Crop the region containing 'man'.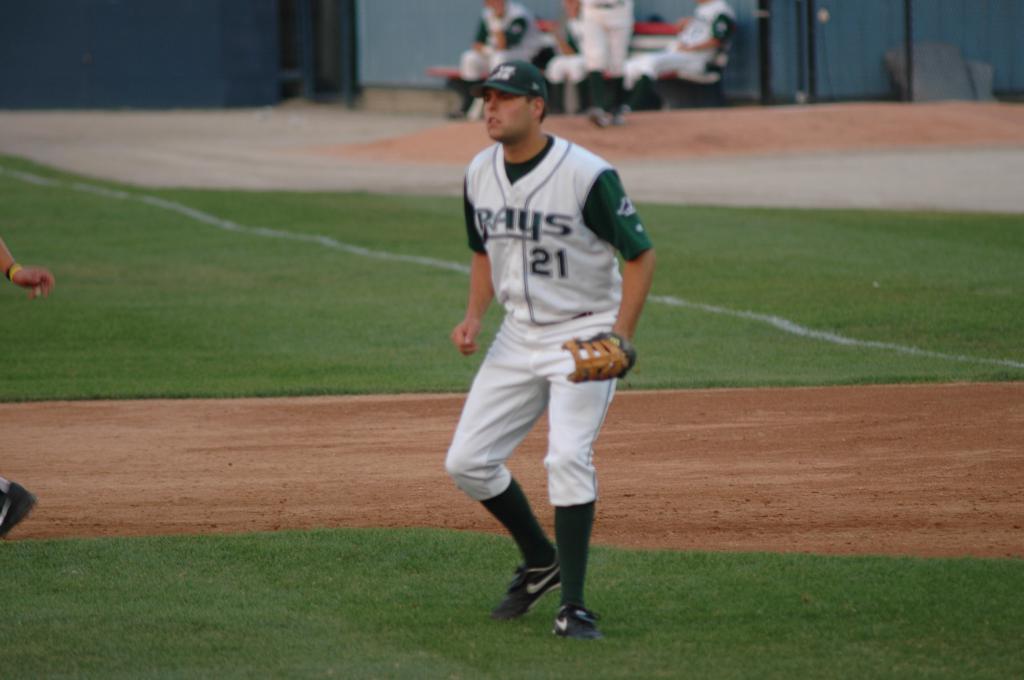
Crop region: (426, 41, 658, 638).
